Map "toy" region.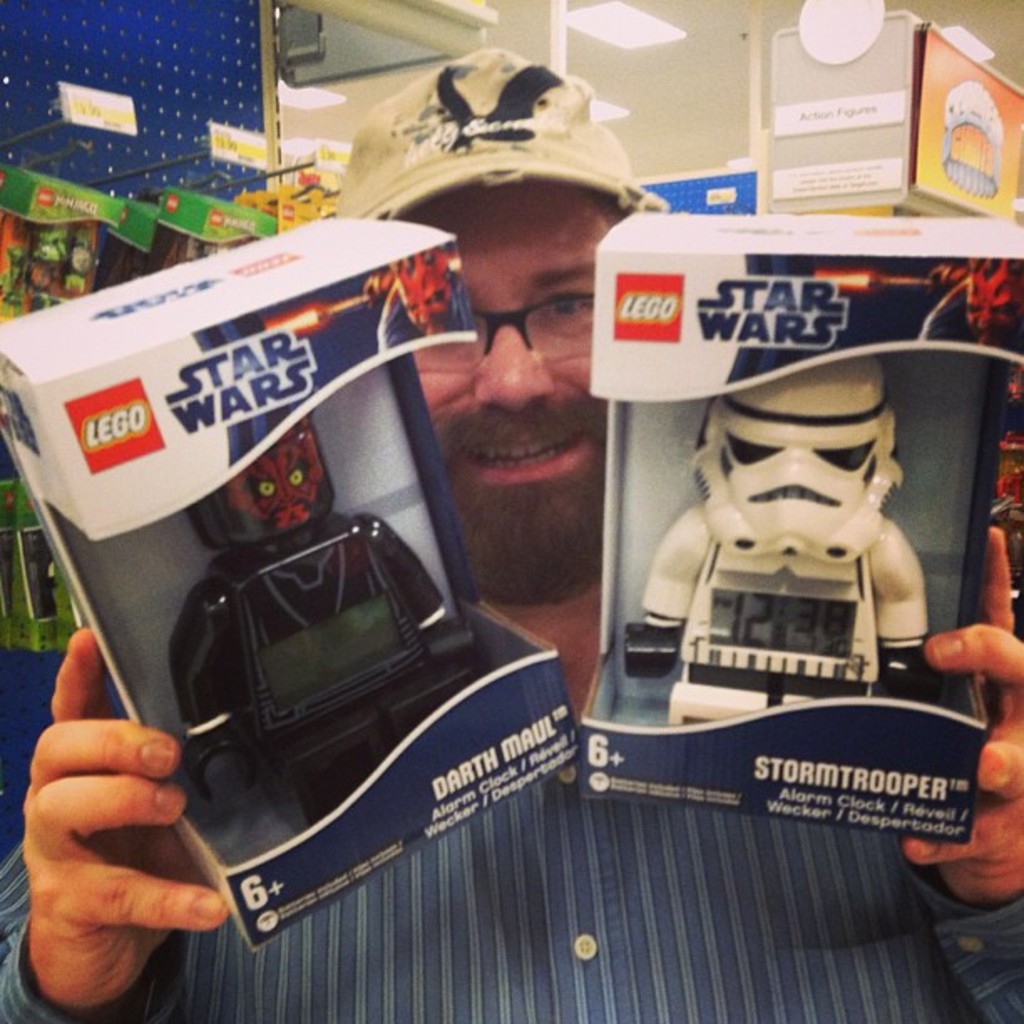
Mapped to left=28, top=294, right=49, bottom=310.
